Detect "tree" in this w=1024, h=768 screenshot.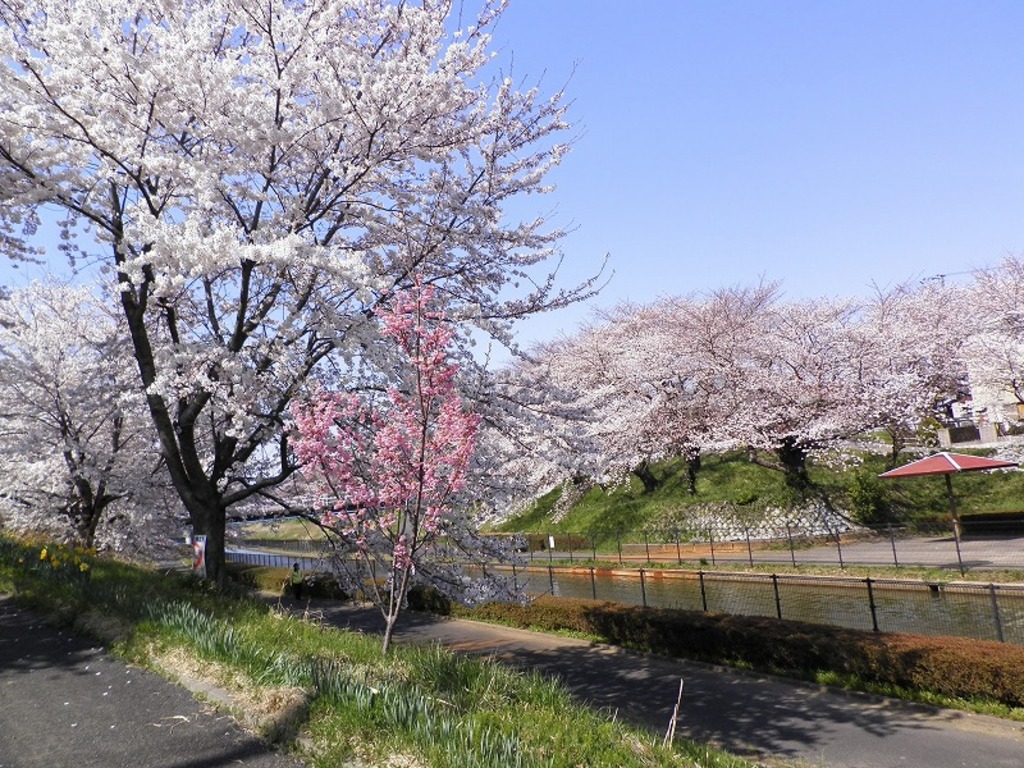
Detection: x1=873 y1=246 x2=1023 y2=449.
